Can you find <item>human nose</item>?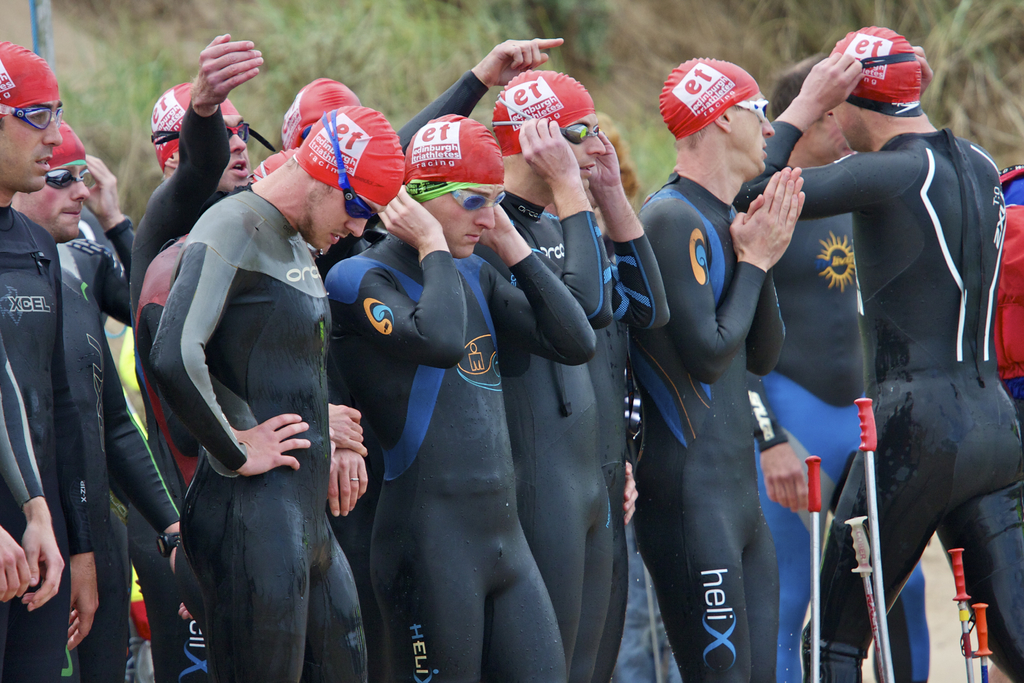
Yes, bounding box: 764/119/776/135.
